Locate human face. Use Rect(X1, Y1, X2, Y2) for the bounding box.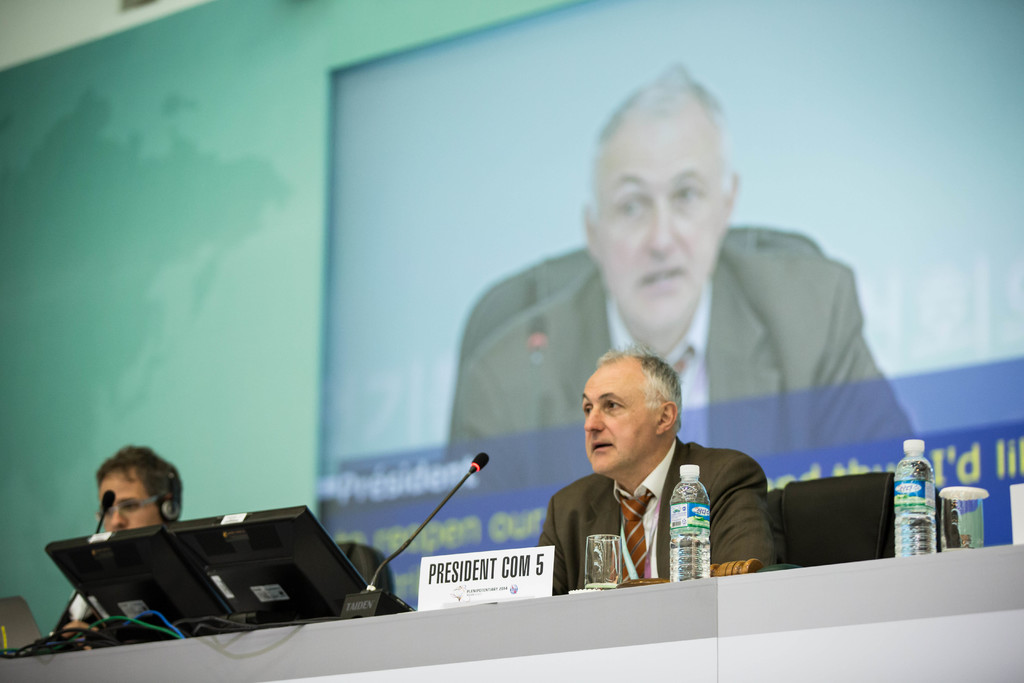
Rect(99, 470, 163, 533).
